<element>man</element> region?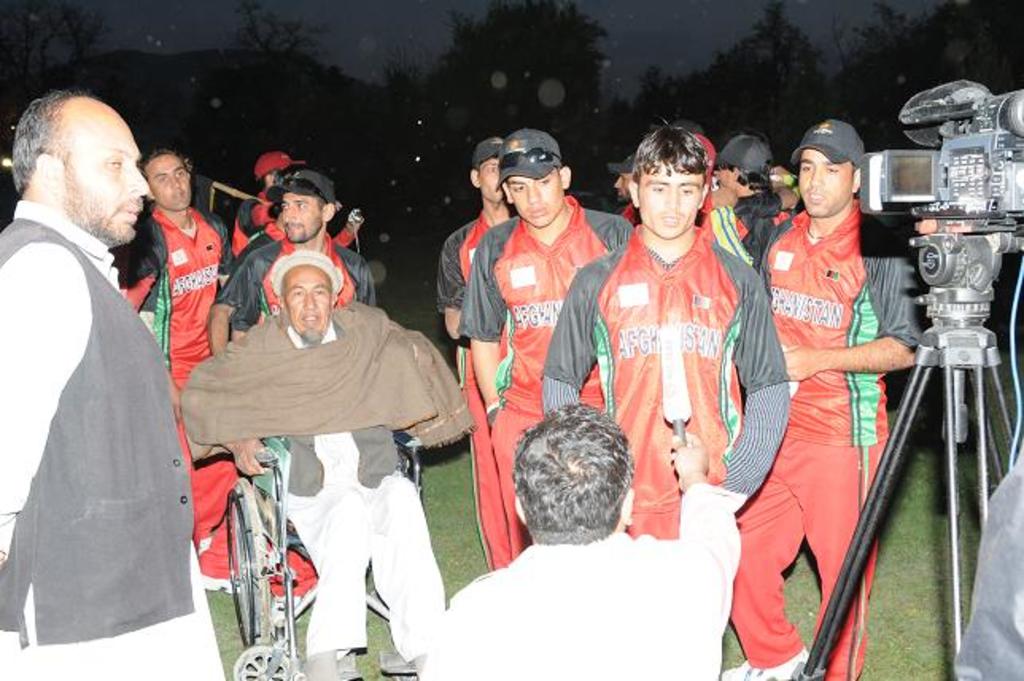
l=140, t=146, r=231, b=589
